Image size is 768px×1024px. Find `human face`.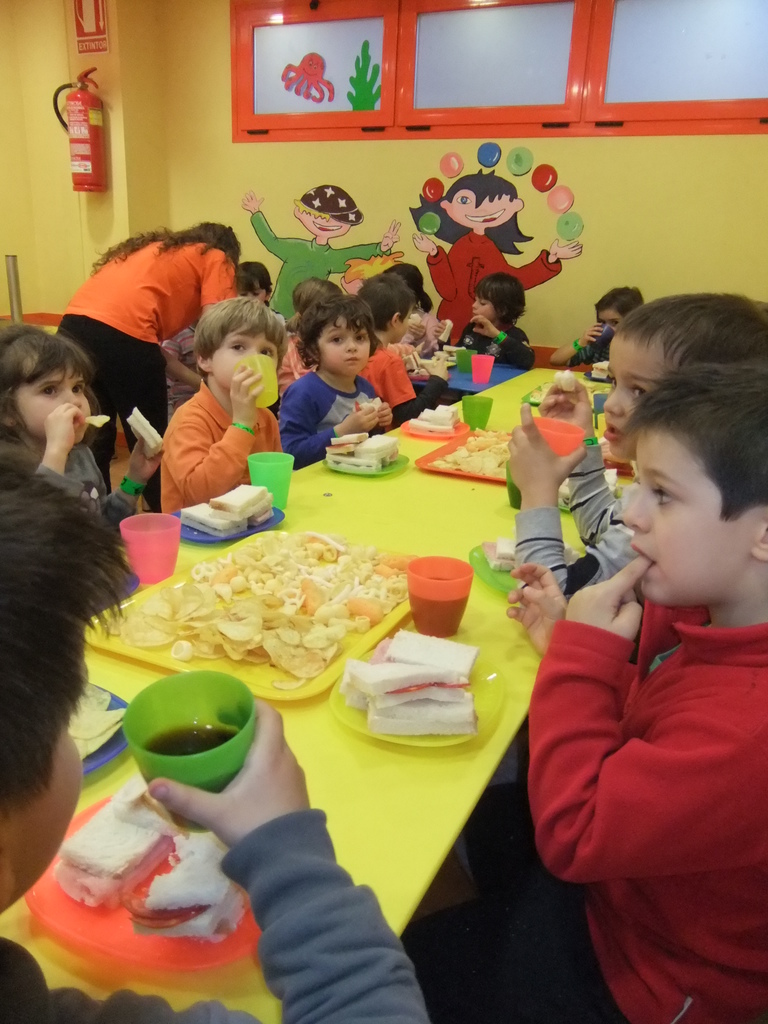
pyautogui.locateOnScreen(9, 370, 88, 429).
